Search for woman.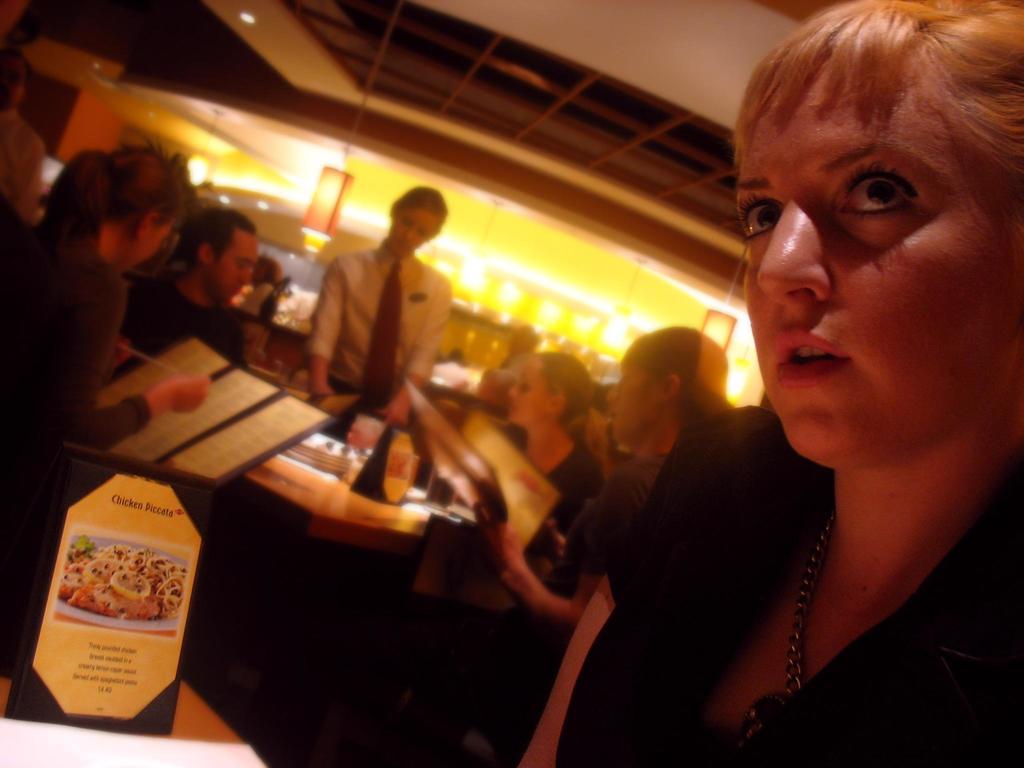
Found at <box>239,257,283,321</box>.
